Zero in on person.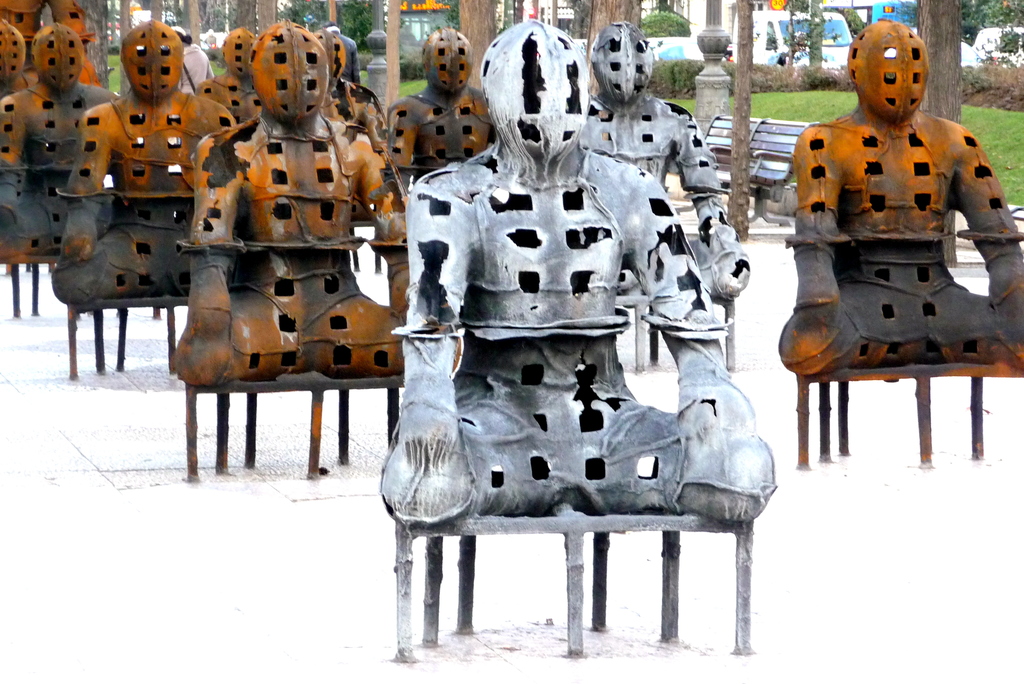
Zeroed in: BBox(372, 15, 783, 532).
